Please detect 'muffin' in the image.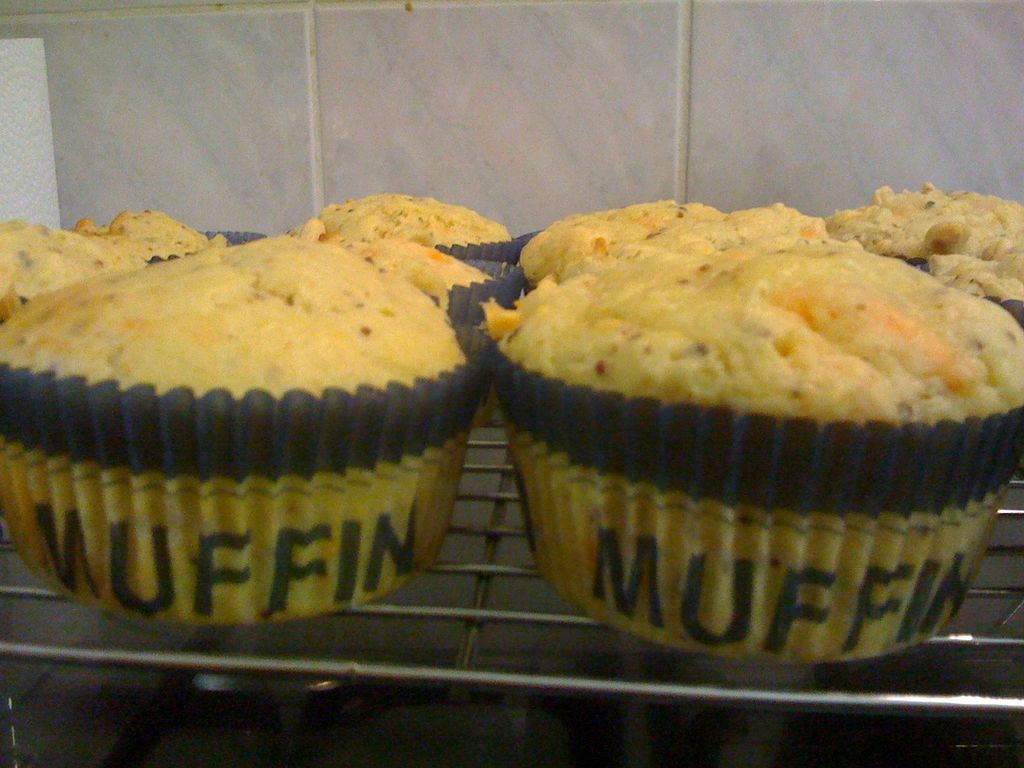
(x1=0, y1=226, x2=493, y2=631).
